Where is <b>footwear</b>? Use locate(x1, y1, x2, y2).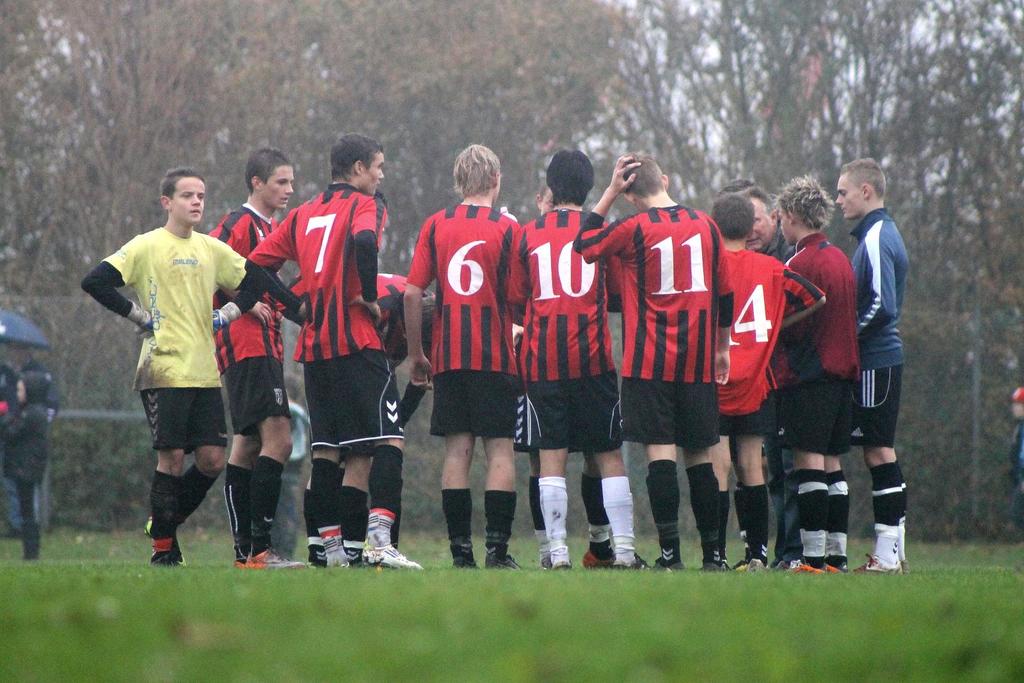
locate(489, 551, 522, 571).
